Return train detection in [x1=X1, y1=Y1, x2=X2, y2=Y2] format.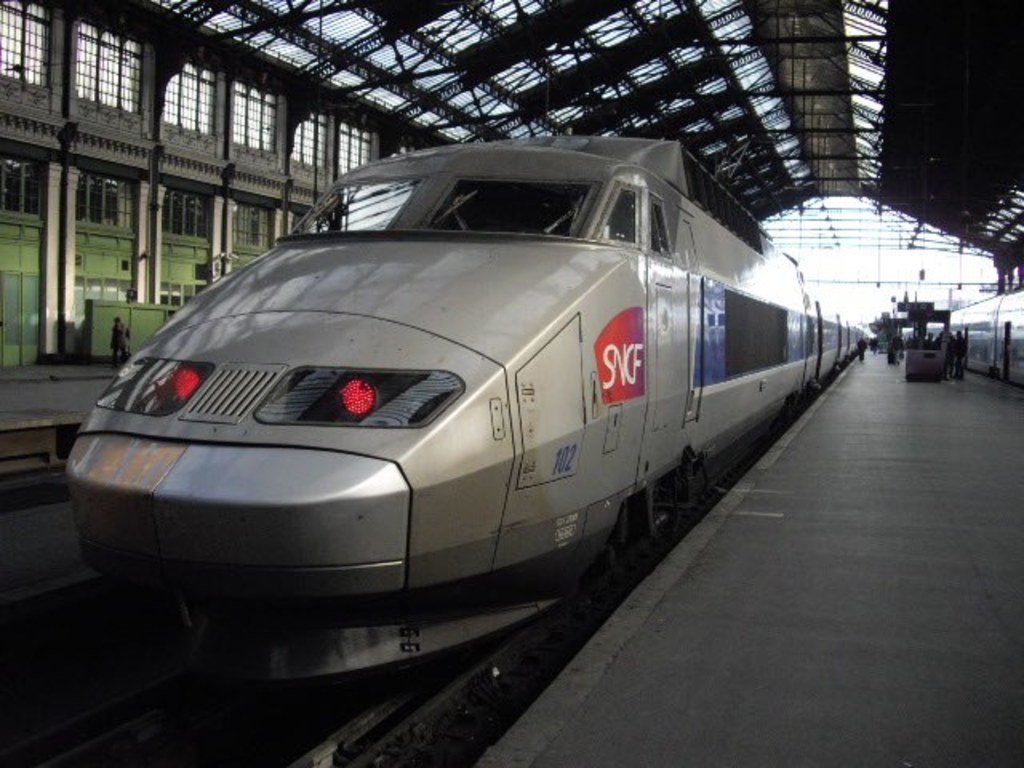
[x1=64, y1=138, x2=872, y2=706].
